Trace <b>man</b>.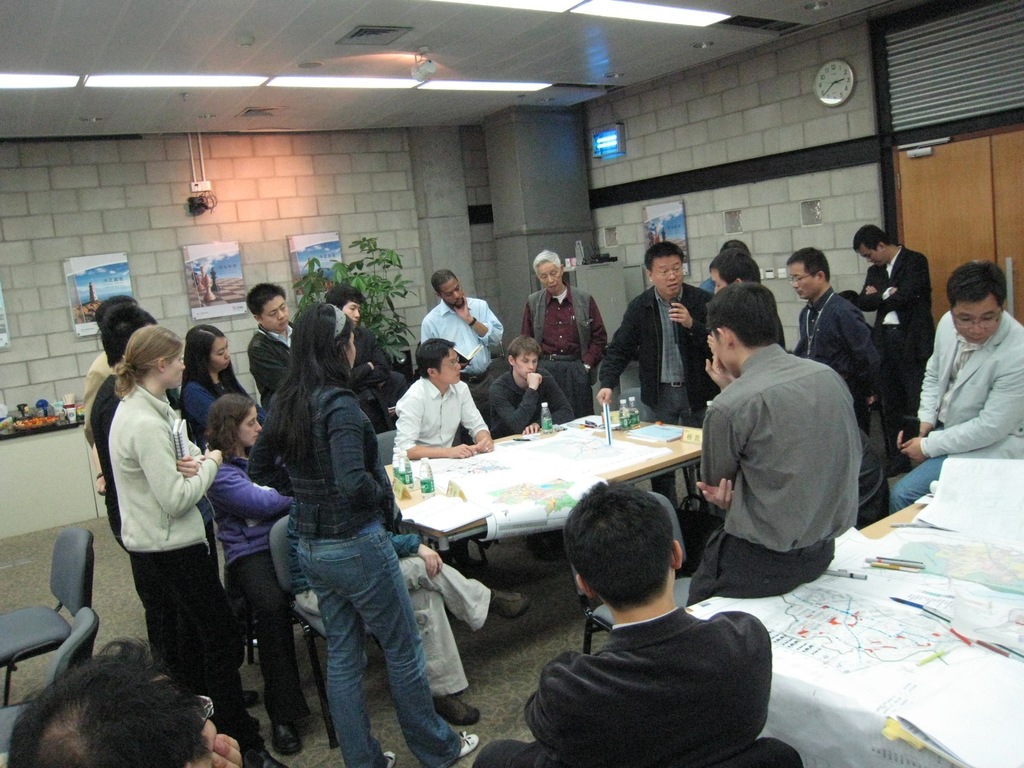
Traced to (left=685, top=274, right=877, bottom=632).
